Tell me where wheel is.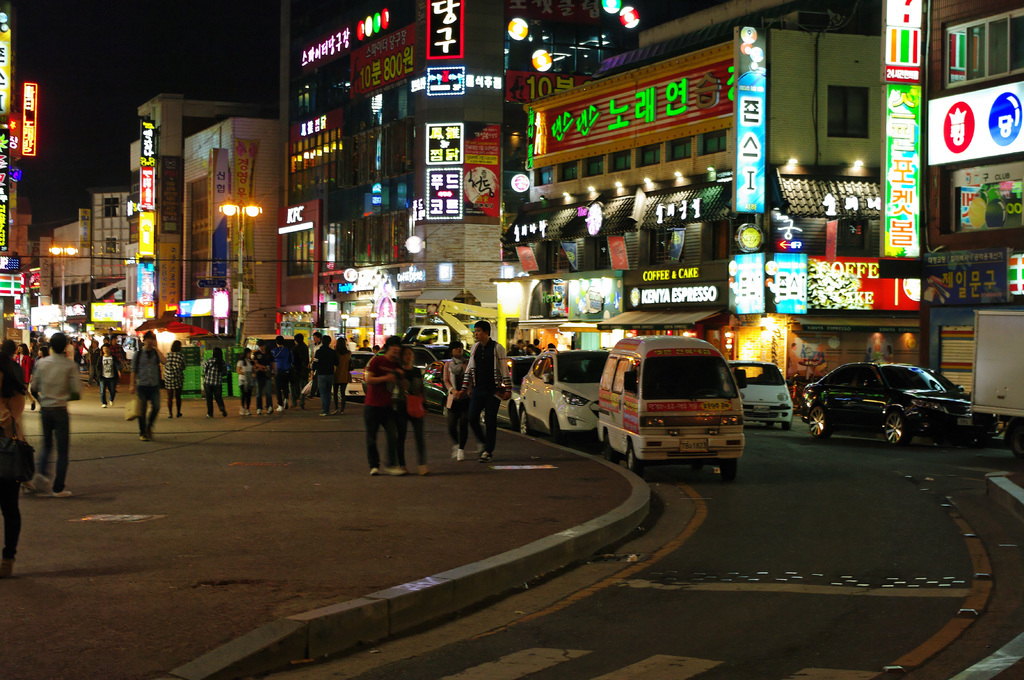
wheel is at [left=717, top=459, right=740, bottom=479].
